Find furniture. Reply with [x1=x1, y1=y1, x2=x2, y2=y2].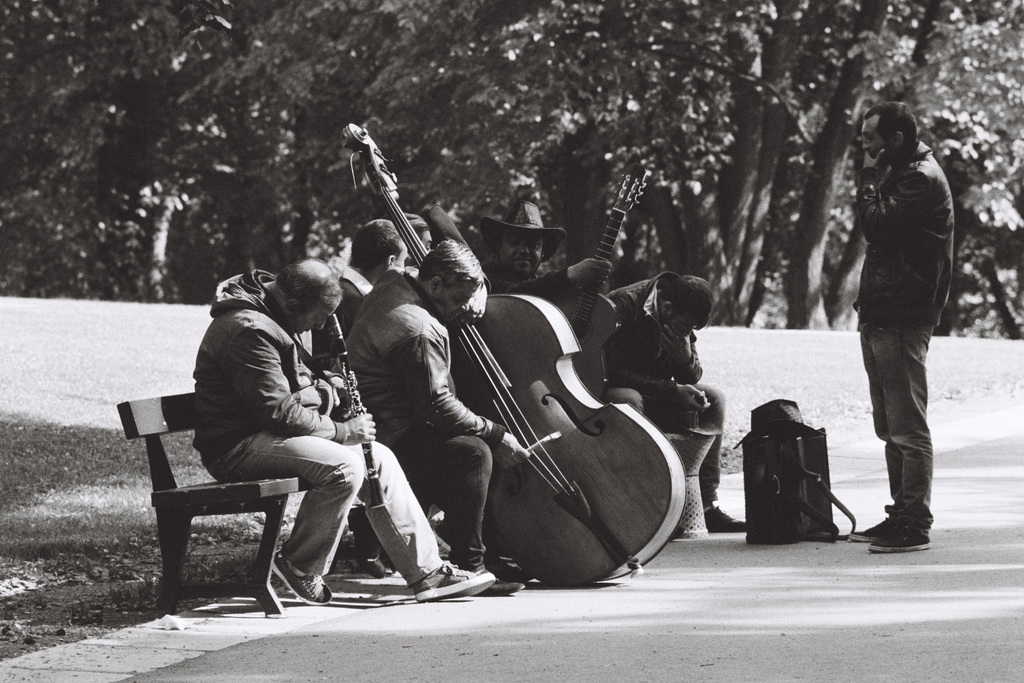
[x1=118, y1=393, x2=309, y2=620].
